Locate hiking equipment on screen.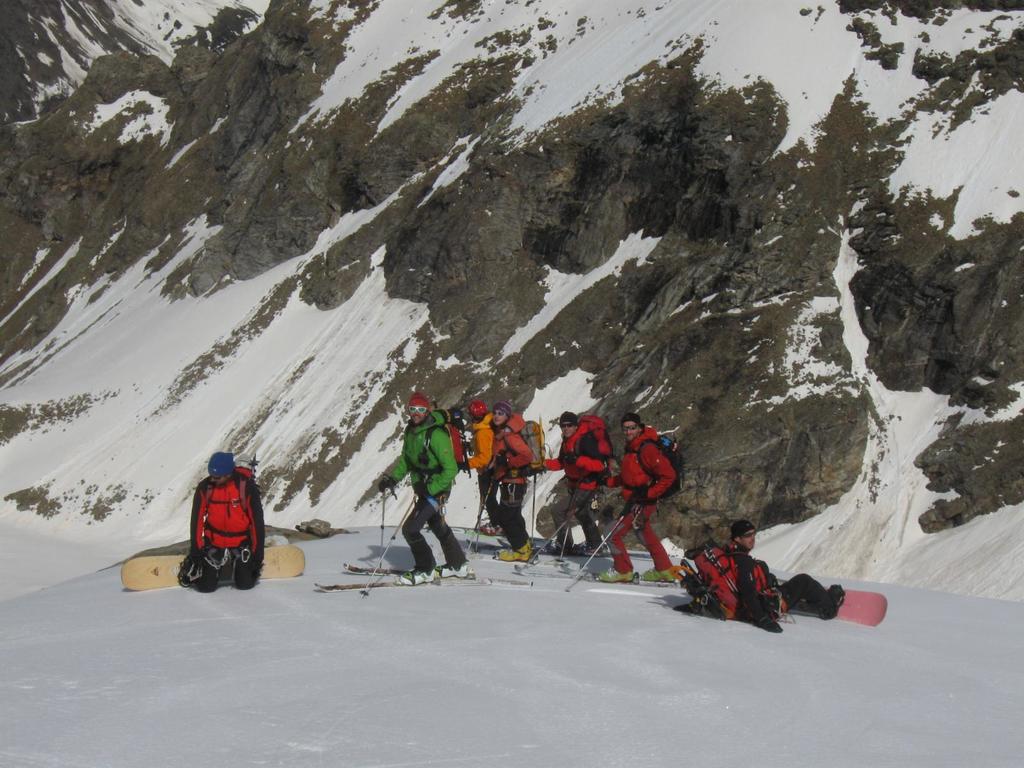
On screen at region(464, 476, 494, 556).
